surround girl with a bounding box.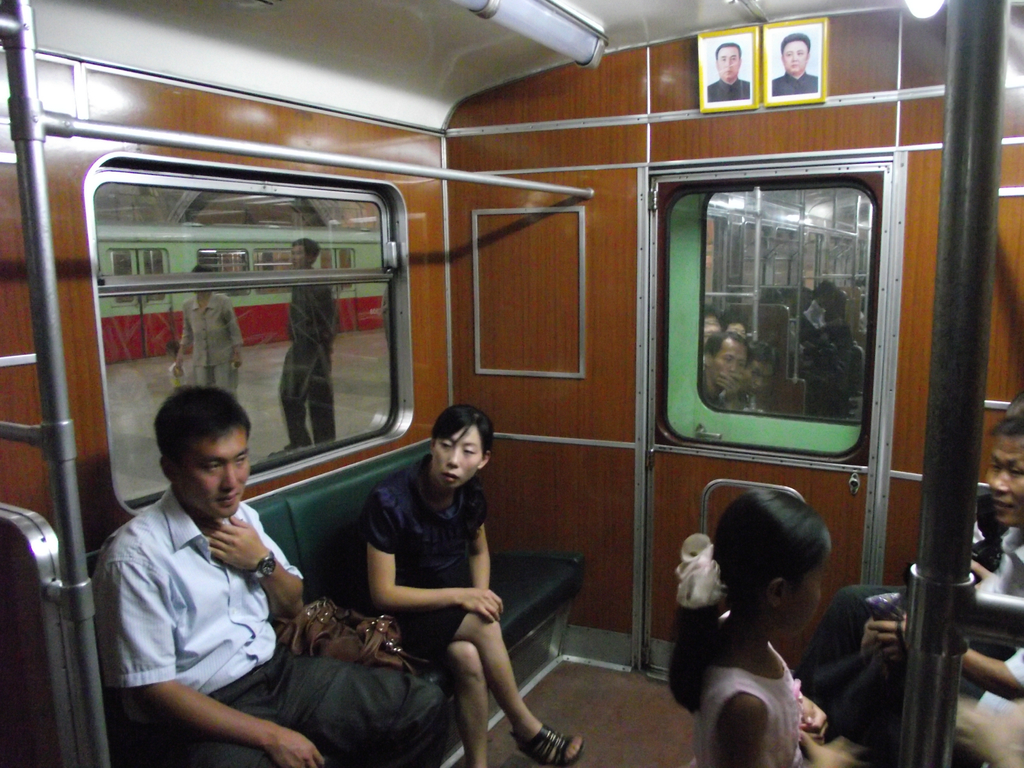
(x1=666, y1=479, x2=865, y2=767).
